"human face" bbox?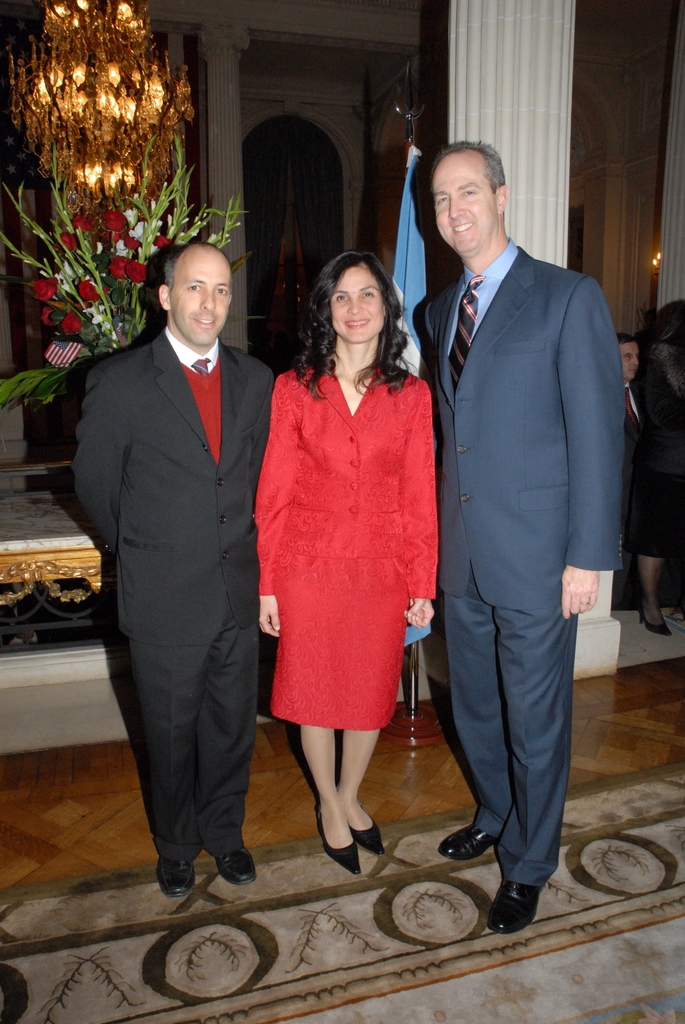
bbox(434, 169, 490, 252)
